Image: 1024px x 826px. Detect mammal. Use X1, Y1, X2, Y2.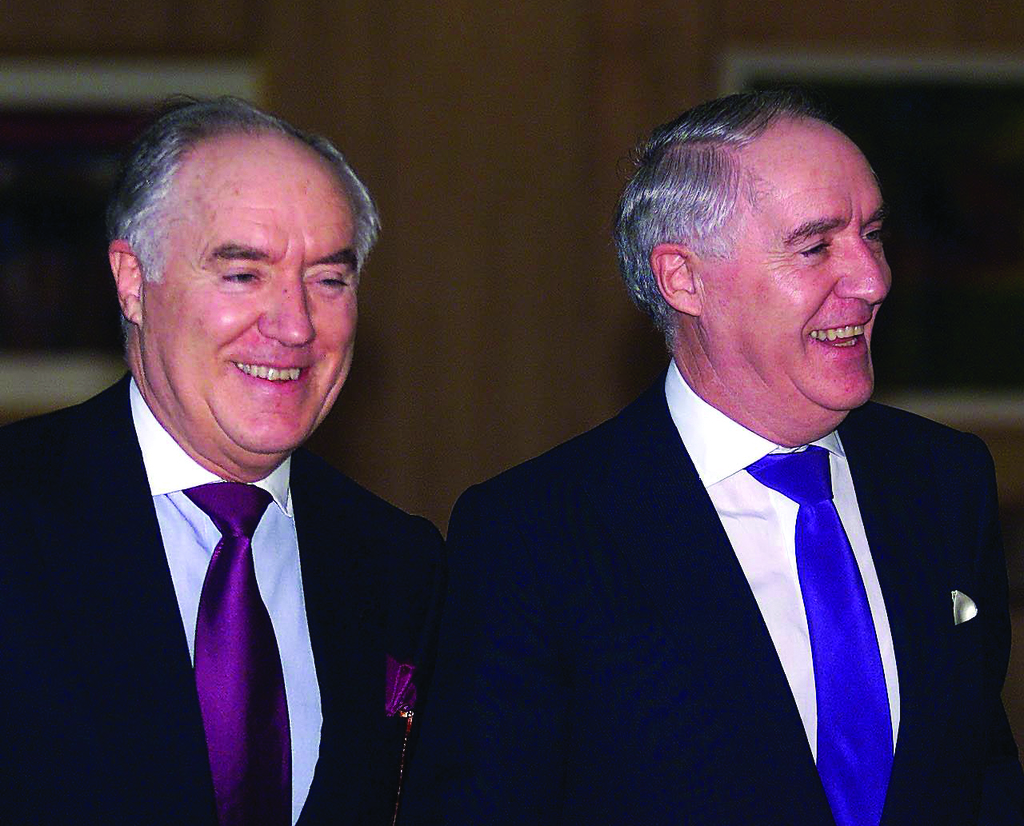
594, 106, 974, 816.
